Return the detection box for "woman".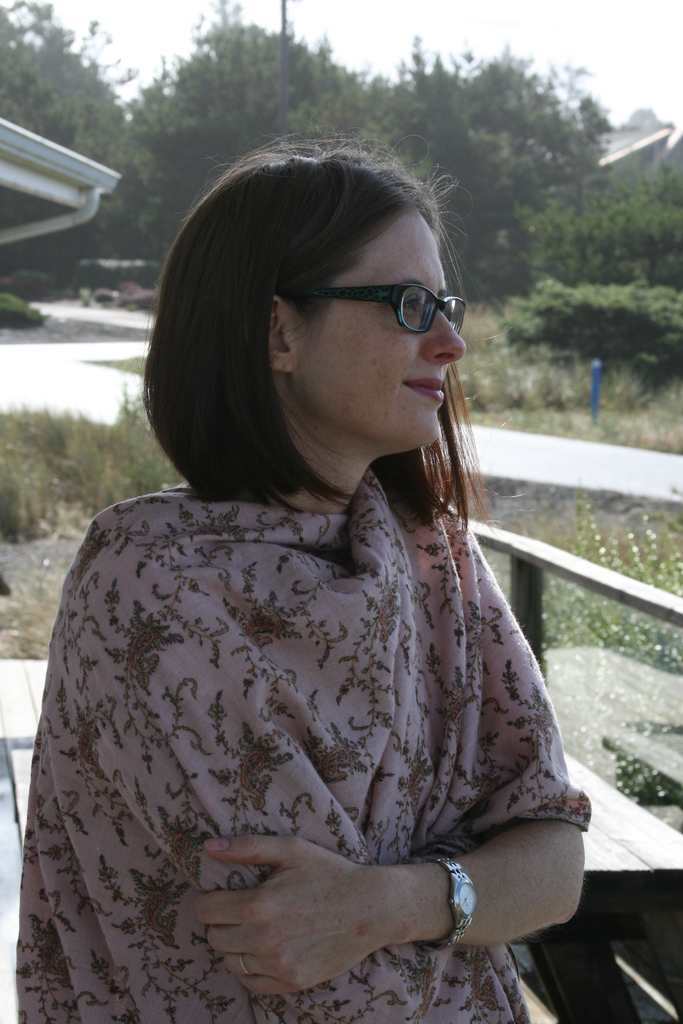
[33, 150, 613, 1013].
